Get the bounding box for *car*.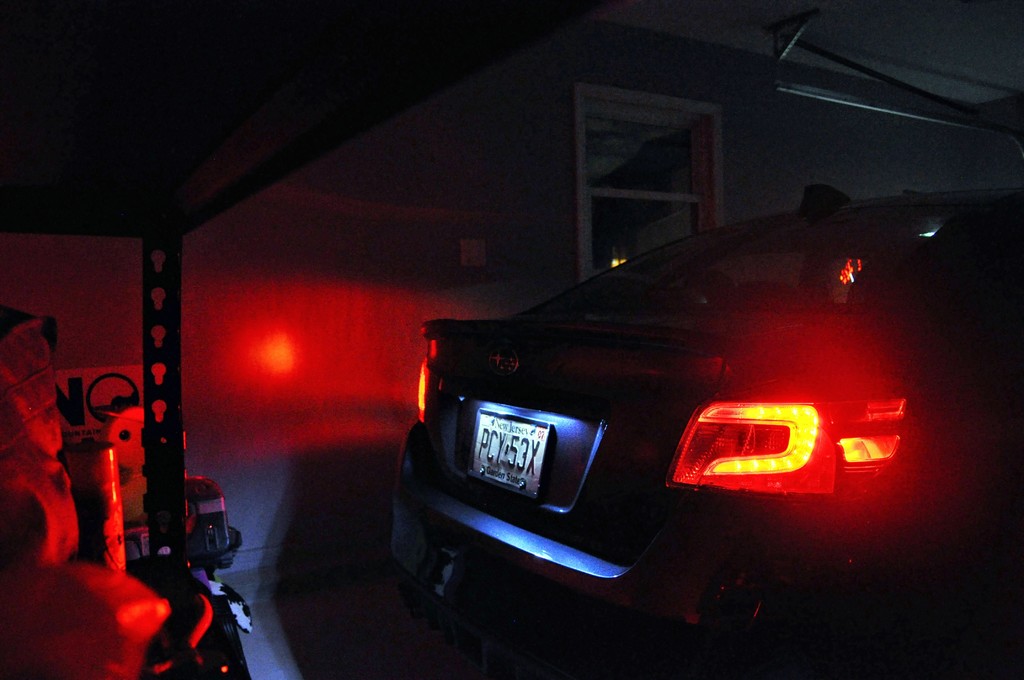
385/186/1023/679.
